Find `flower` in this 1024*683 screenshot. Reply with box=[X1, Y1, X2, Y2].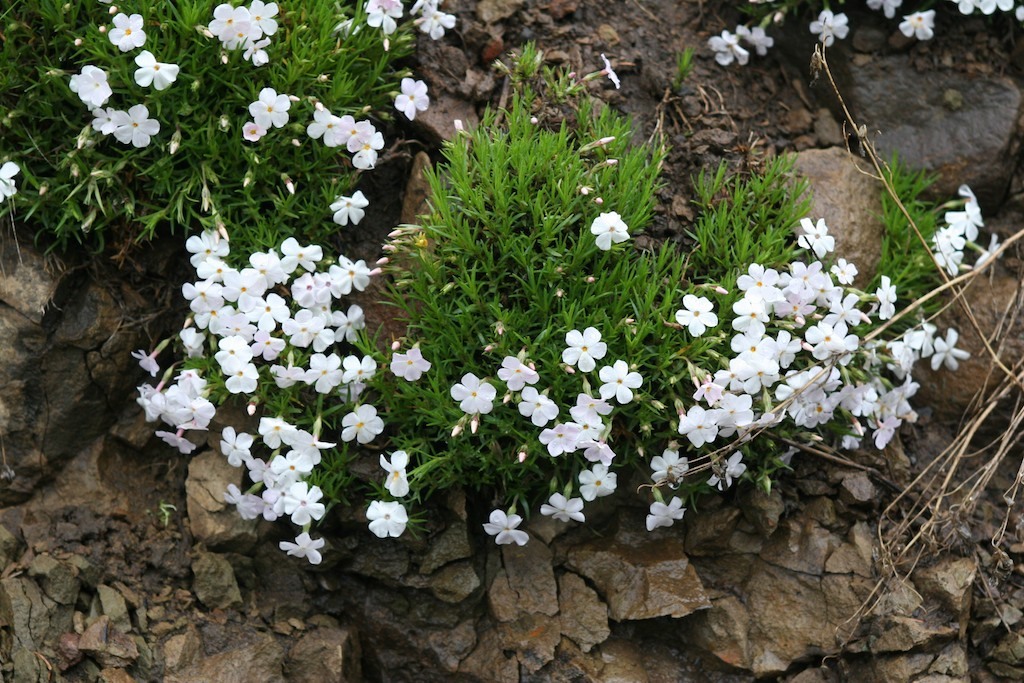
box=[224, 488, 263, 522].
